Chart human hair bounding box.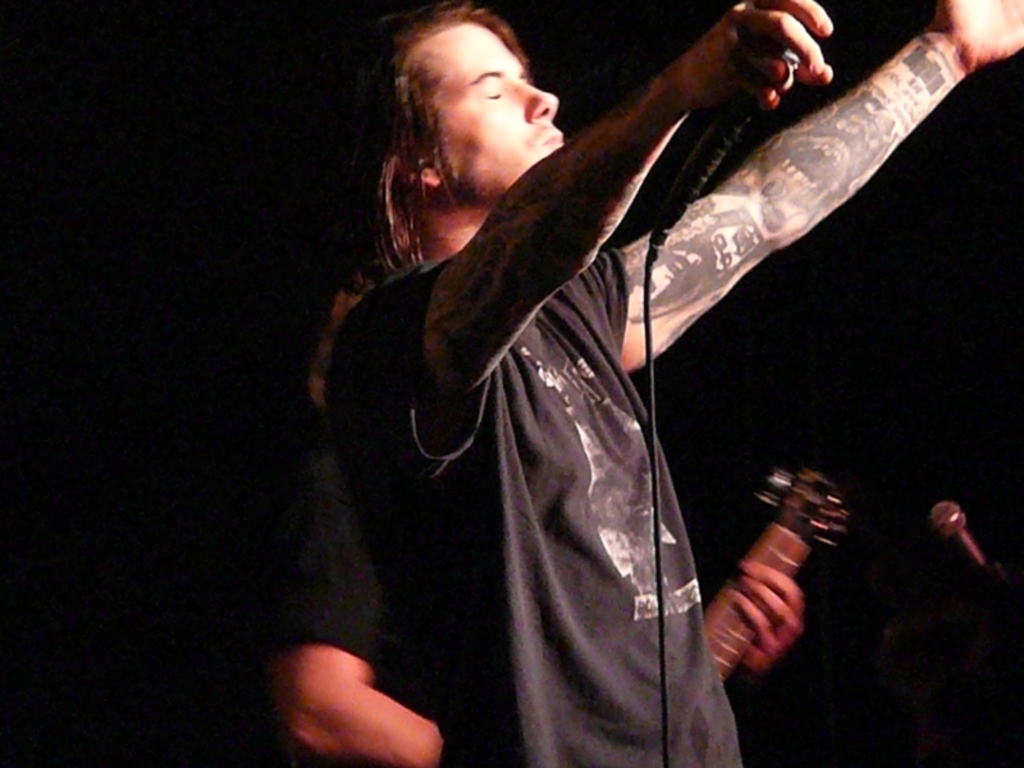
Charted: pyautogui.locateOnScreen(332, 0, 529, 271).
